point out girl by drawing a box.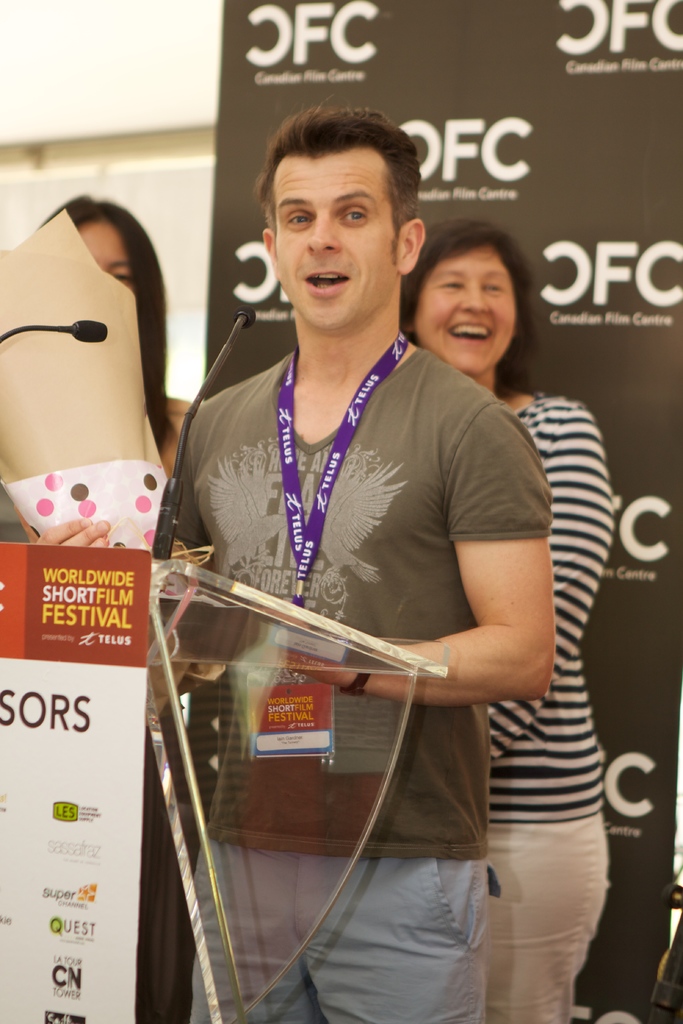
0:191:190:547.
